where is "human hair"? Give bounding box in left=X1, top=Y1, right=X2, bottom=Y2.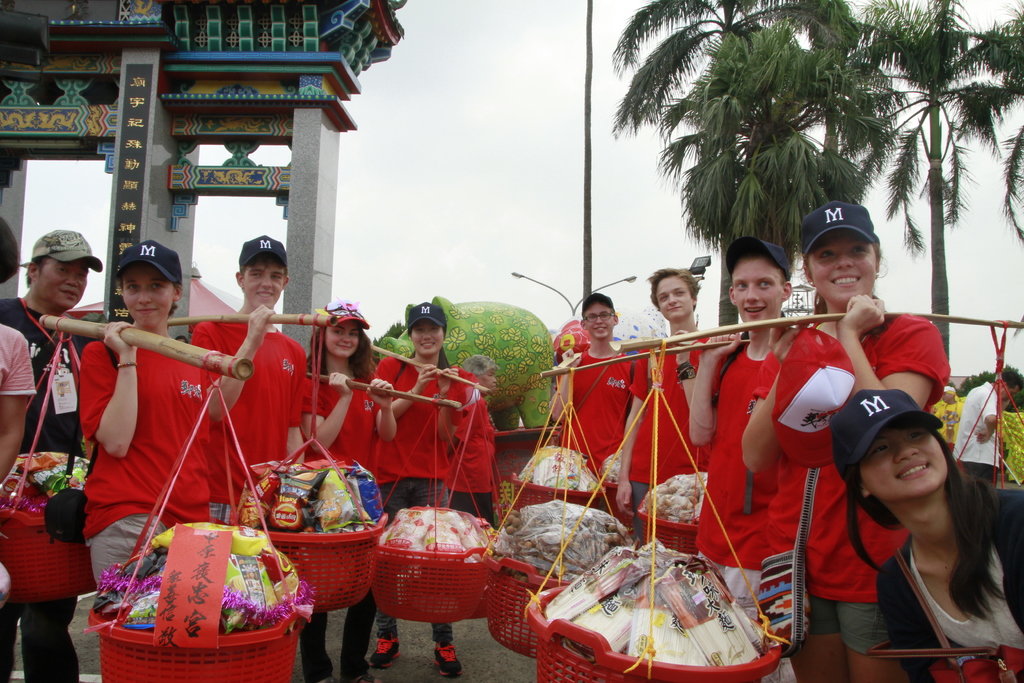
left=585, top=294, right=616, bottom=318.
